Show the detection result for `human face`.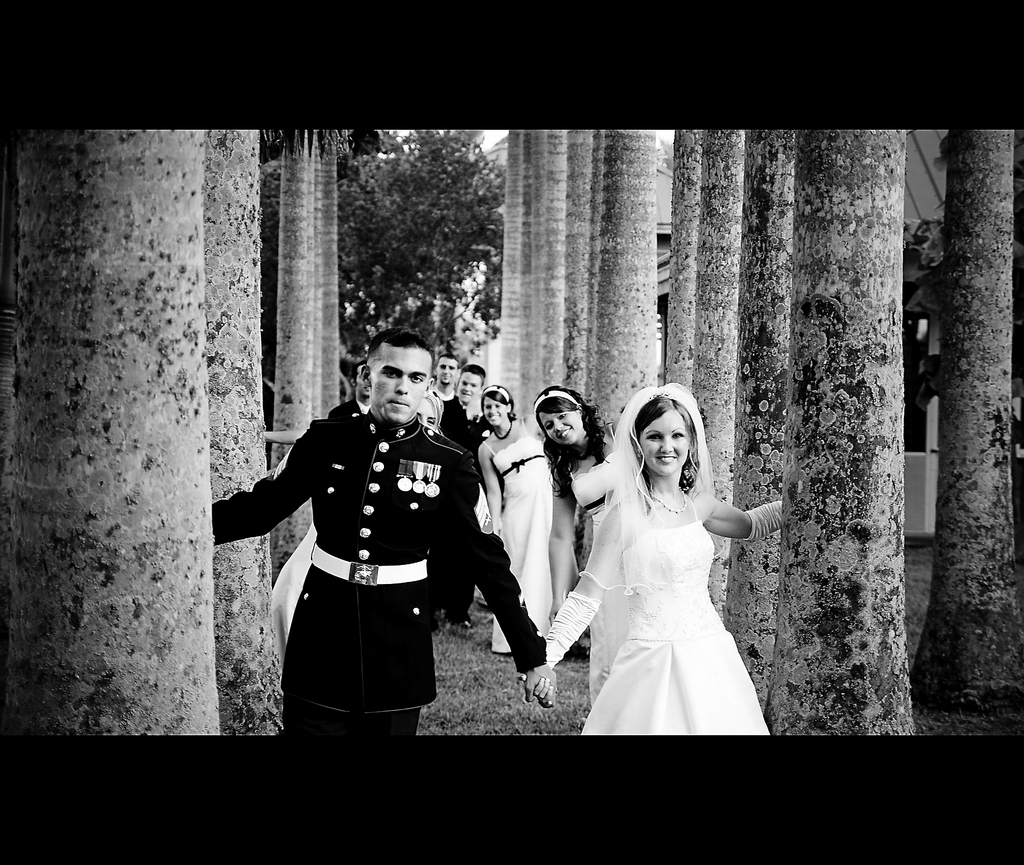
detection(372, 346, 427, 417).
